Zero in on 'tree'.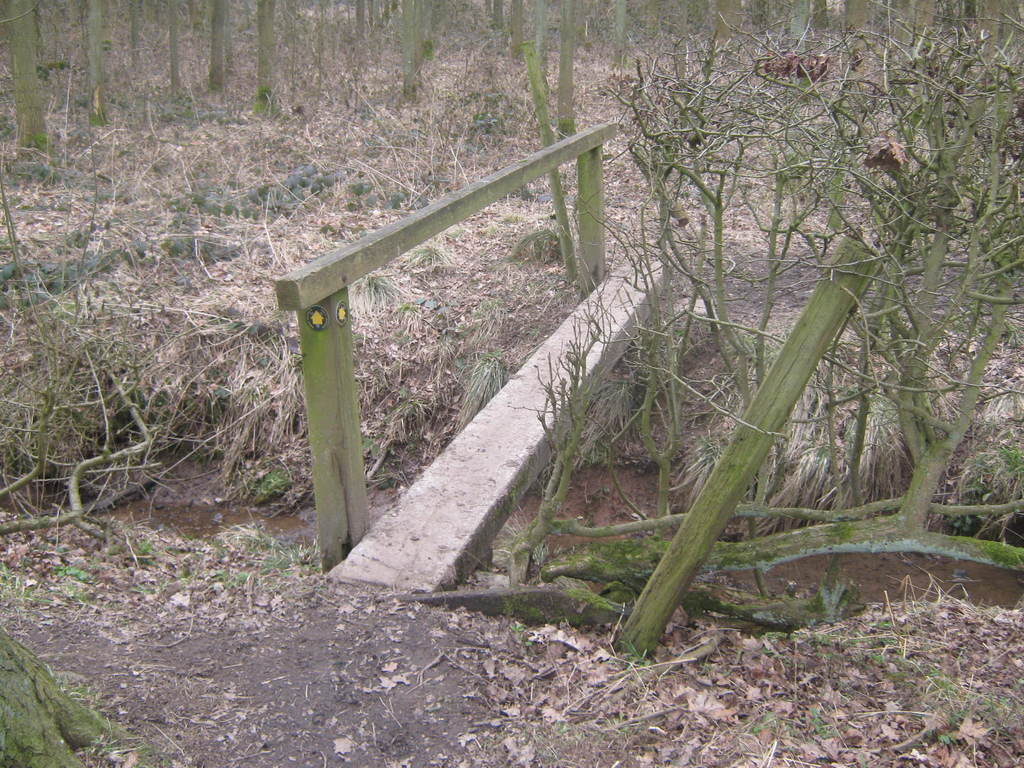
Zeroed in: {"x1": 399, "y1": 0, "x2": 419, "y2": 99}.
